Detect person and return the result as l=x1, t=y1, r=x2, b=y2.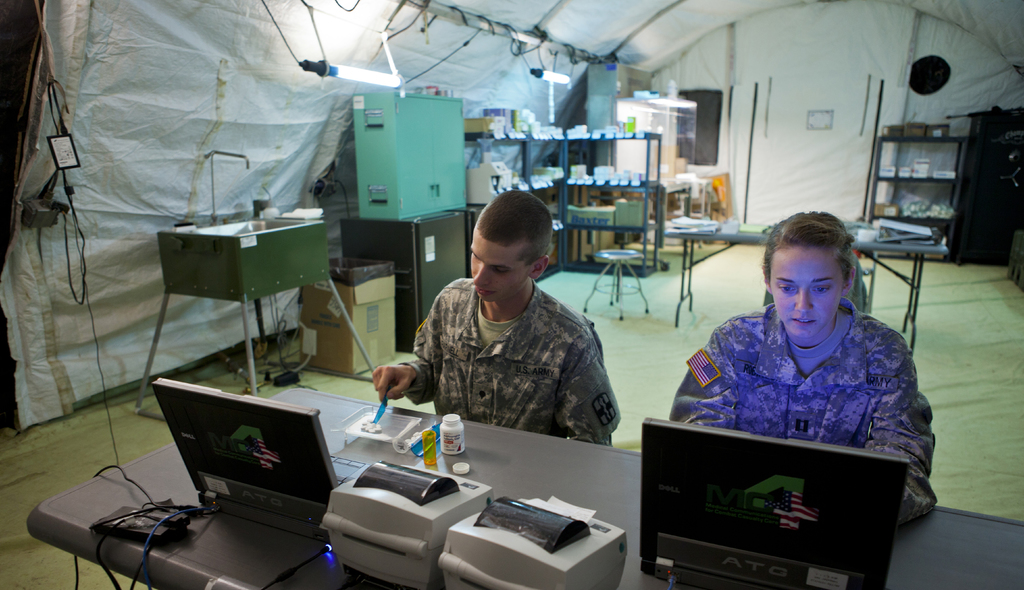
l=675, t=195, r=943, b=541.
